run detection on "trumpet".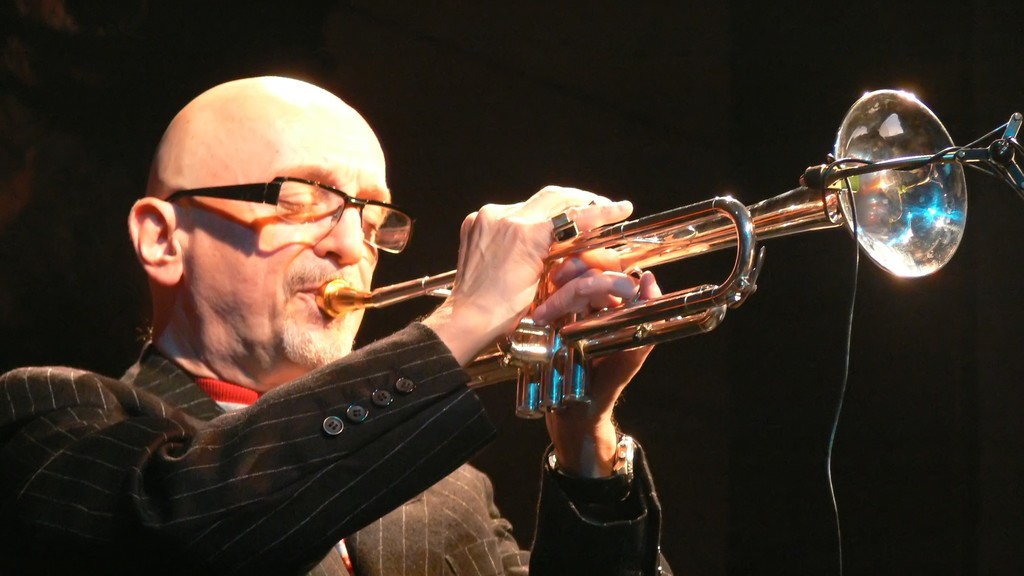
Result: (325, 88, 968, 402).
